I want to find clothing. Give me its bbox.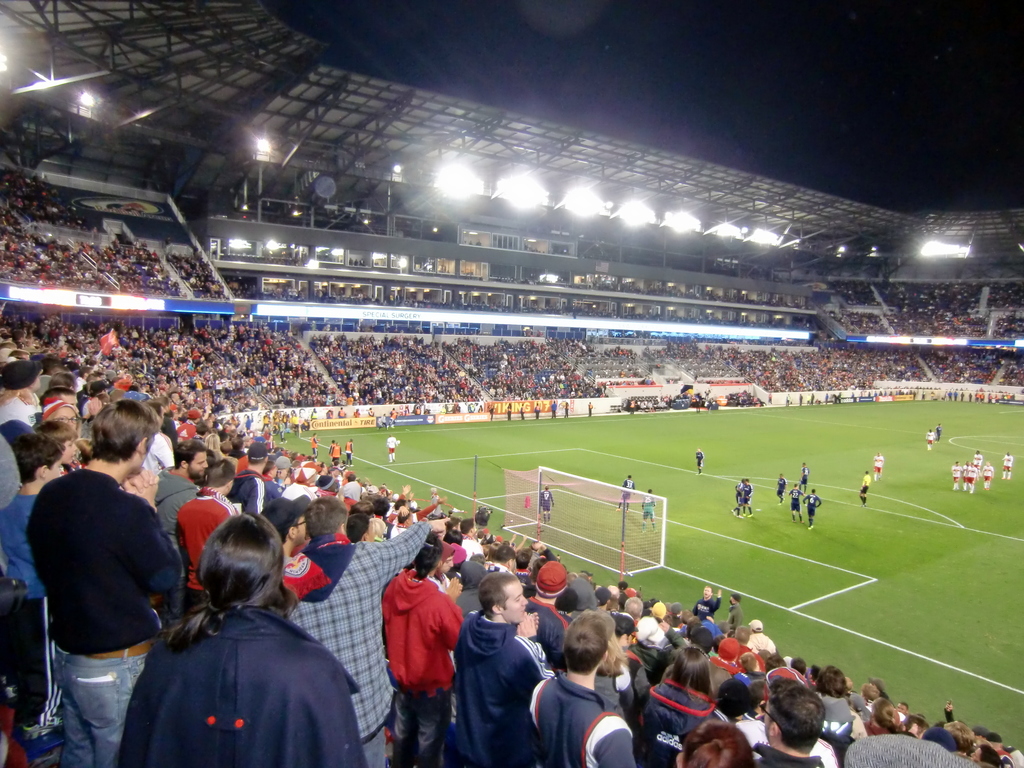
(794, 461, 808, 483).
